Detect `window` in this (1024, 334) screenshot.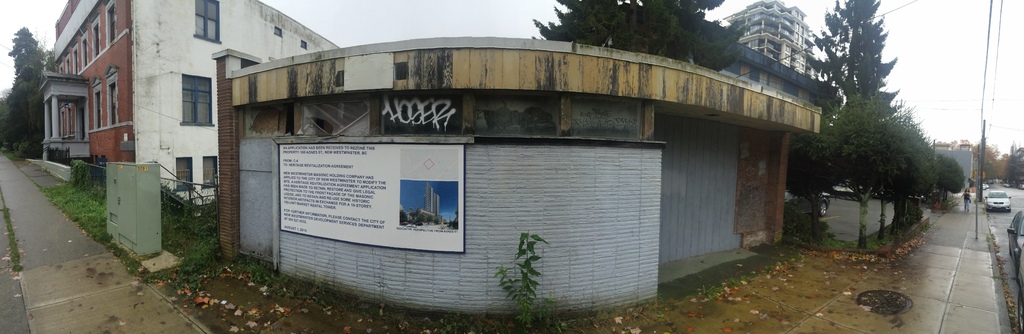
Detection: l=90, t=87, r=100, b=131.
